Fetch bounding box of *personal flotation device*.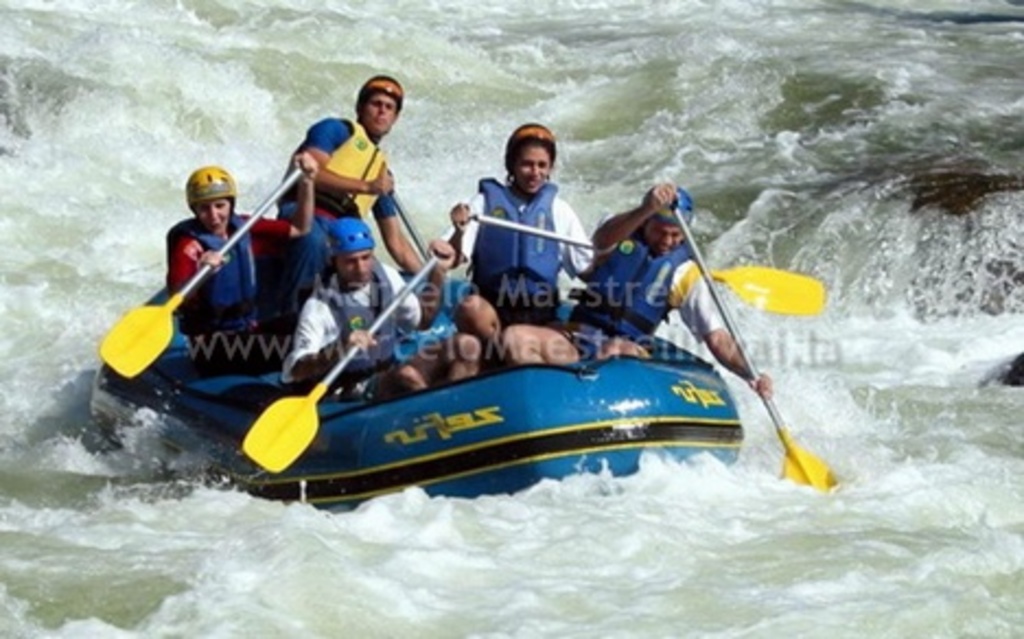
Bbox: rect(302, 258, 414, 394).
